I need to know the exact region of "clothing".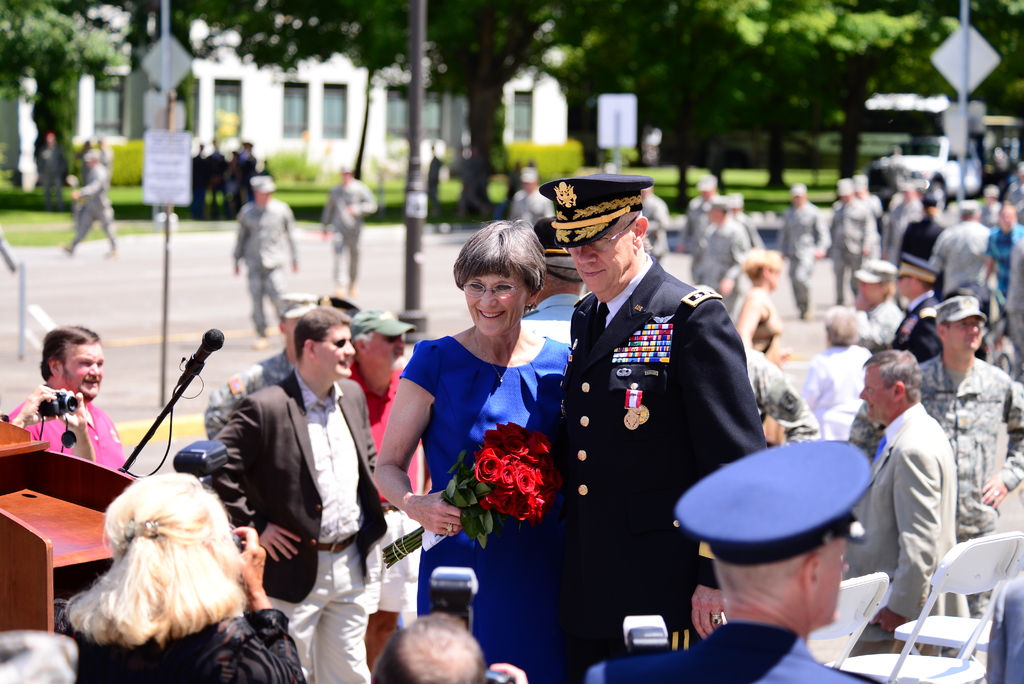
Region: (left=826, top=196, right=876, bottom=300).
